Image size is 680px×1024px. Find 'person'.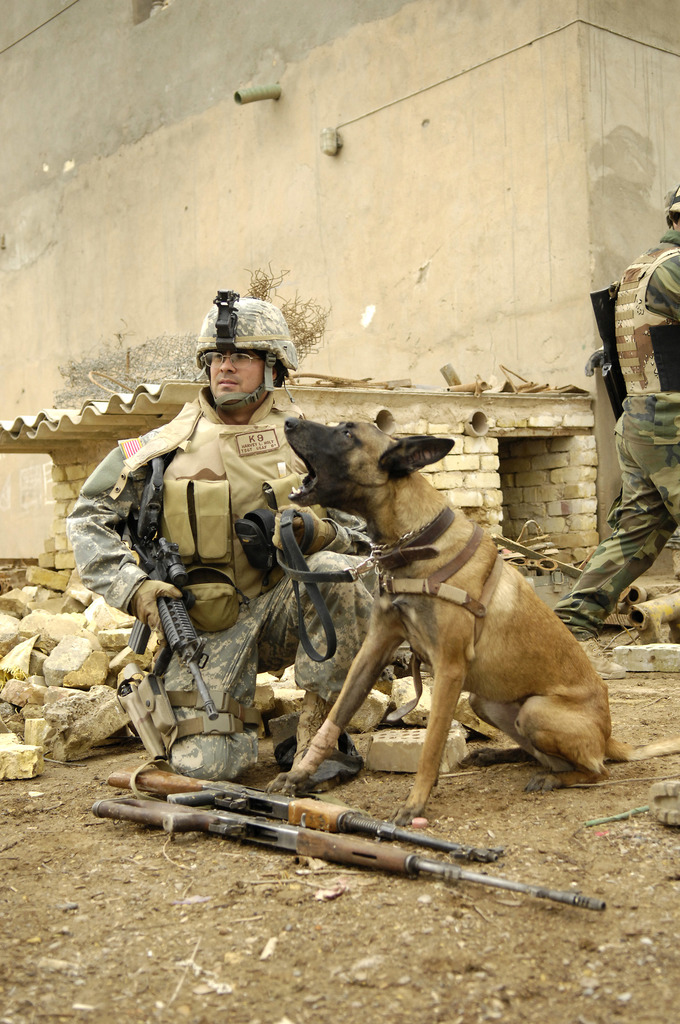
left=63, top=297, right=380, bottom=780.
